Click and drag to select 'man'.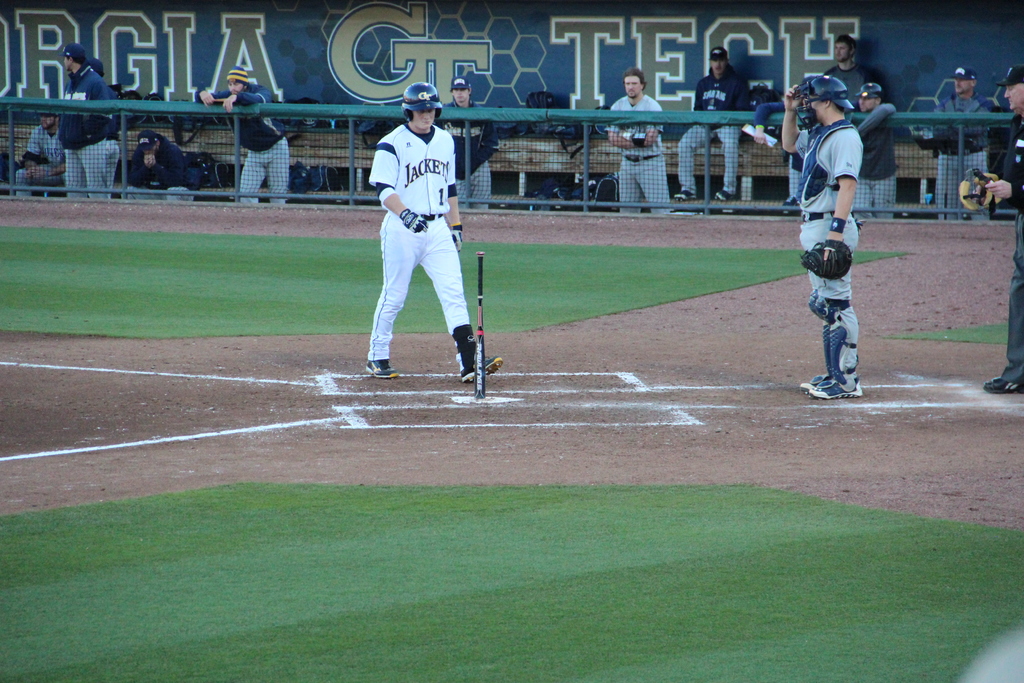
Selection: x1=601, y1=63, x2=675, y2=226.
